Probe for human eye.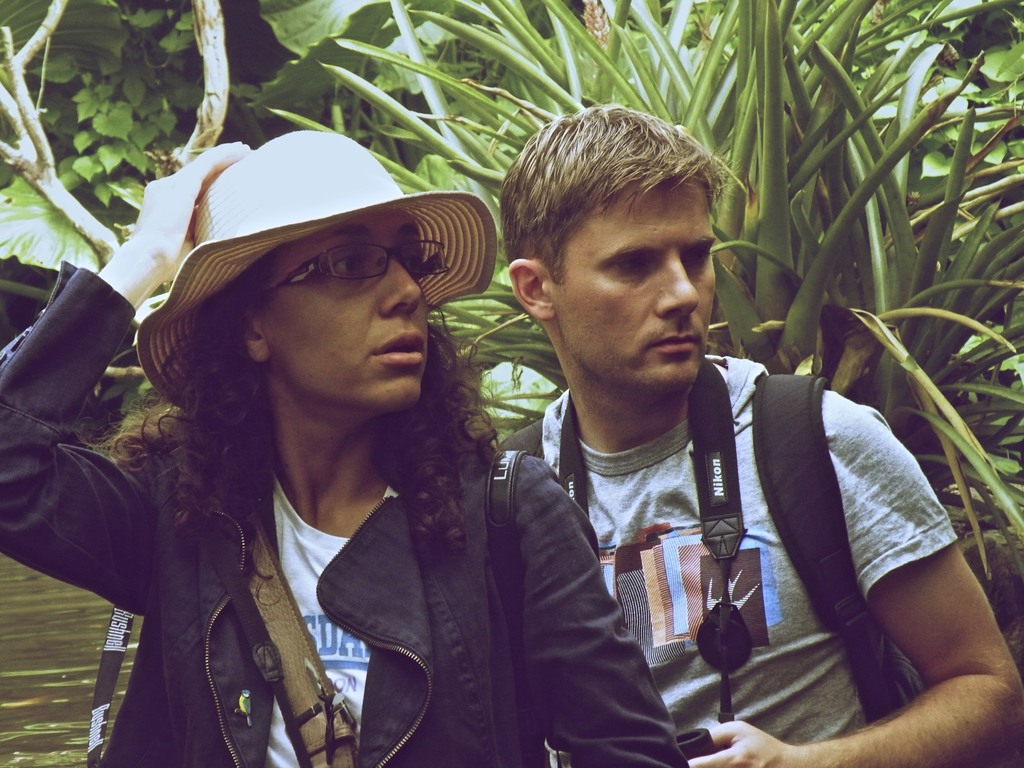
Probe result: <bbox>406, 252, 424, 275</bbox>.
